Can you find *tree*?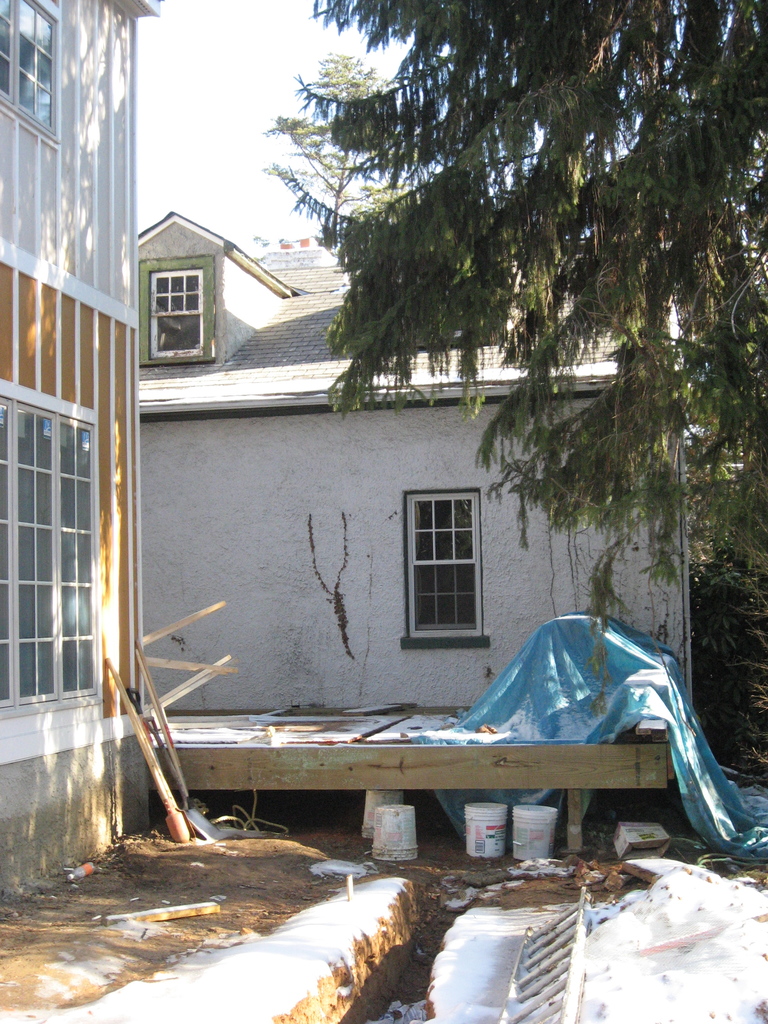
Yes, bounding box: (left=374, top=35, right=749, bottom=664).
